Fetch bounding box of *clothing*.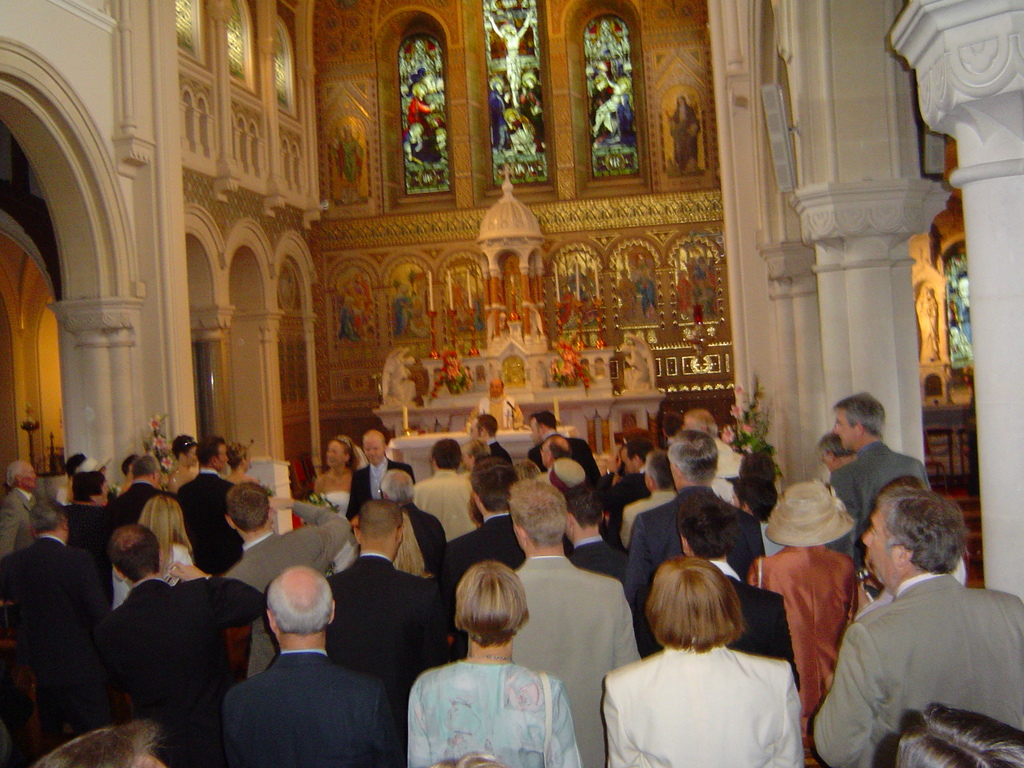
Bbox: detection(635, 281, 655, 308).
